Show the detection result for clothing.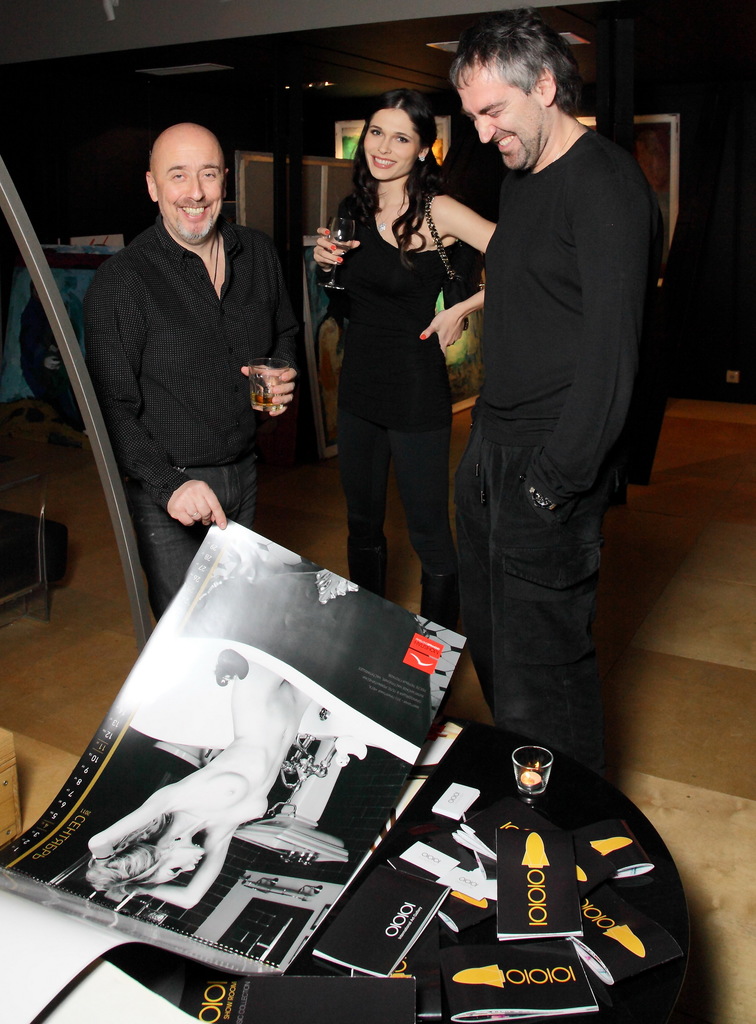
box(85, 216, 302, 608).
